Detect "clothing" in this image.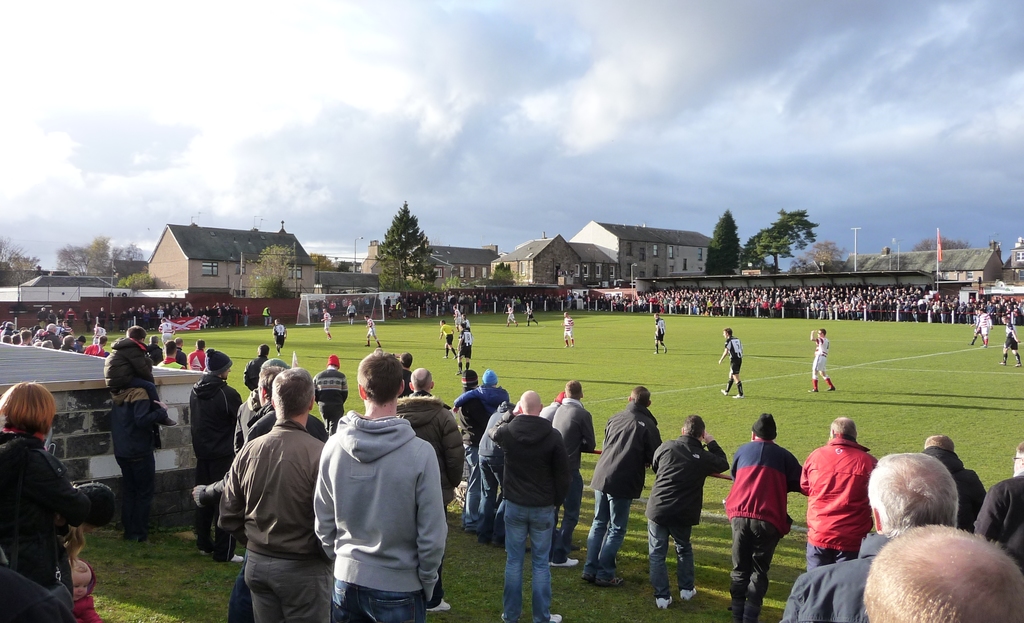
Detection: locate(99, 332, 166, 418).
